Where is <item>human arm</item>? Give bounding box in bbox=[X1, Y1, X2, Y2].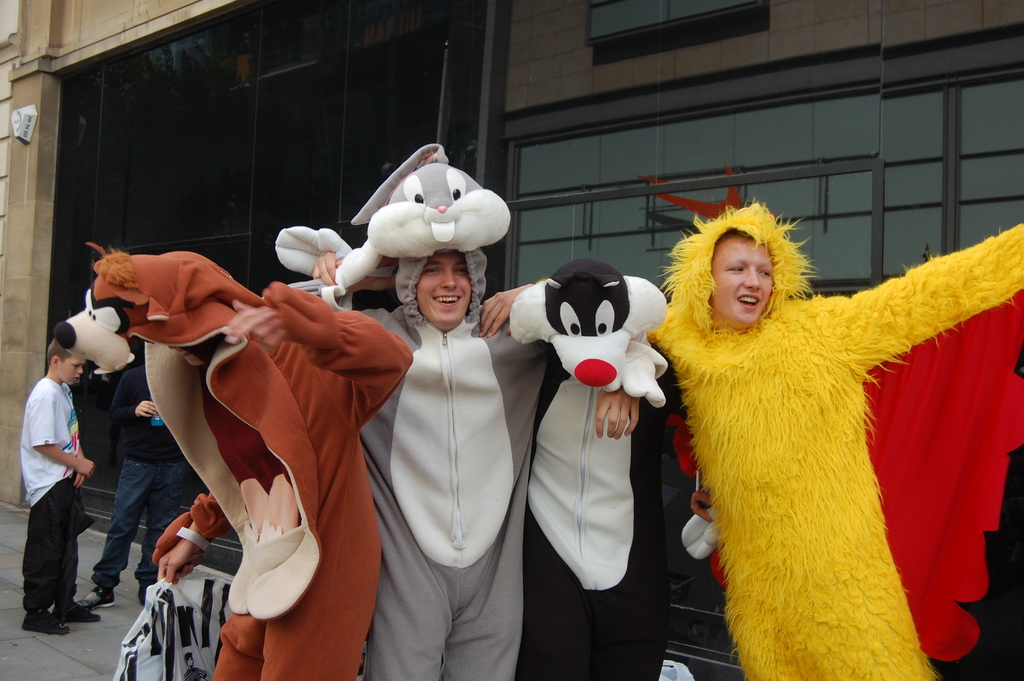
bbox=[109, 370, 161, 429].
